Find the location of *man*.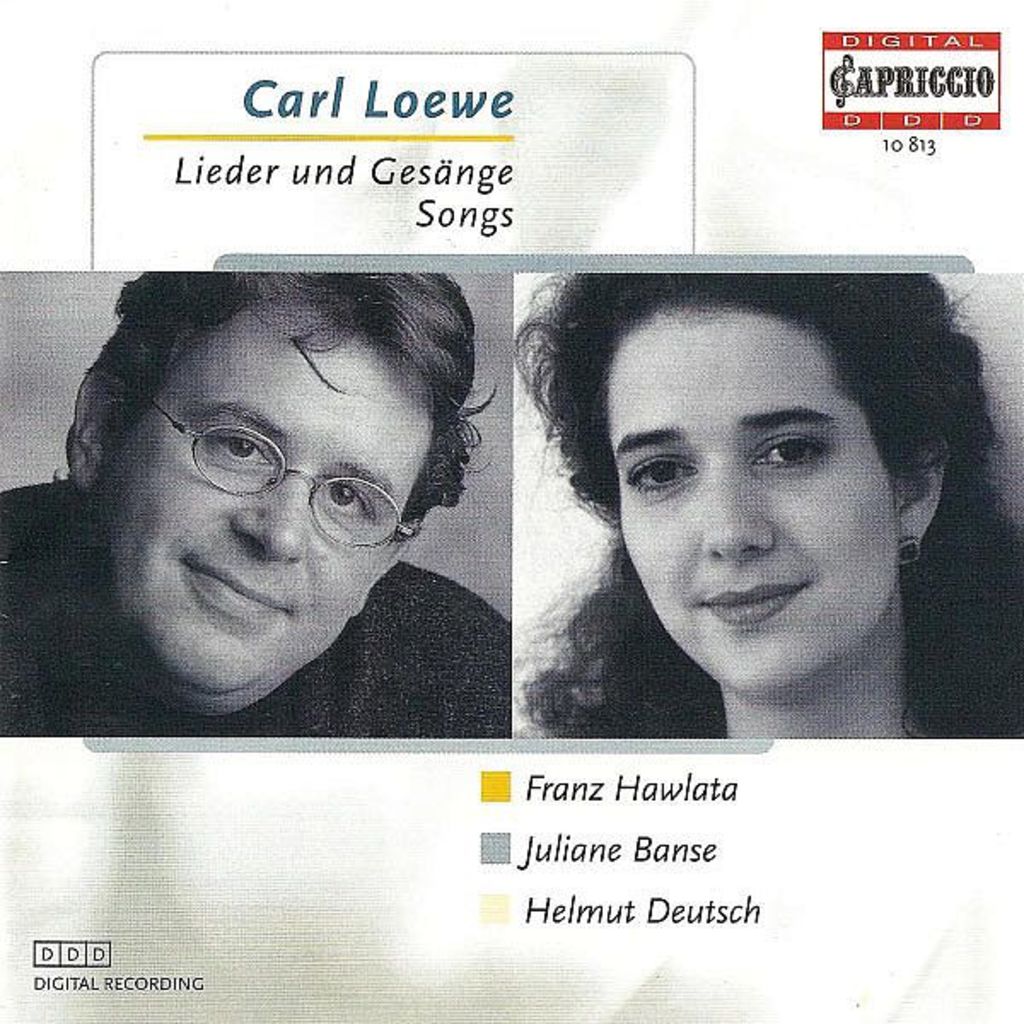
Location: <box>0,278,509,741</box>.
